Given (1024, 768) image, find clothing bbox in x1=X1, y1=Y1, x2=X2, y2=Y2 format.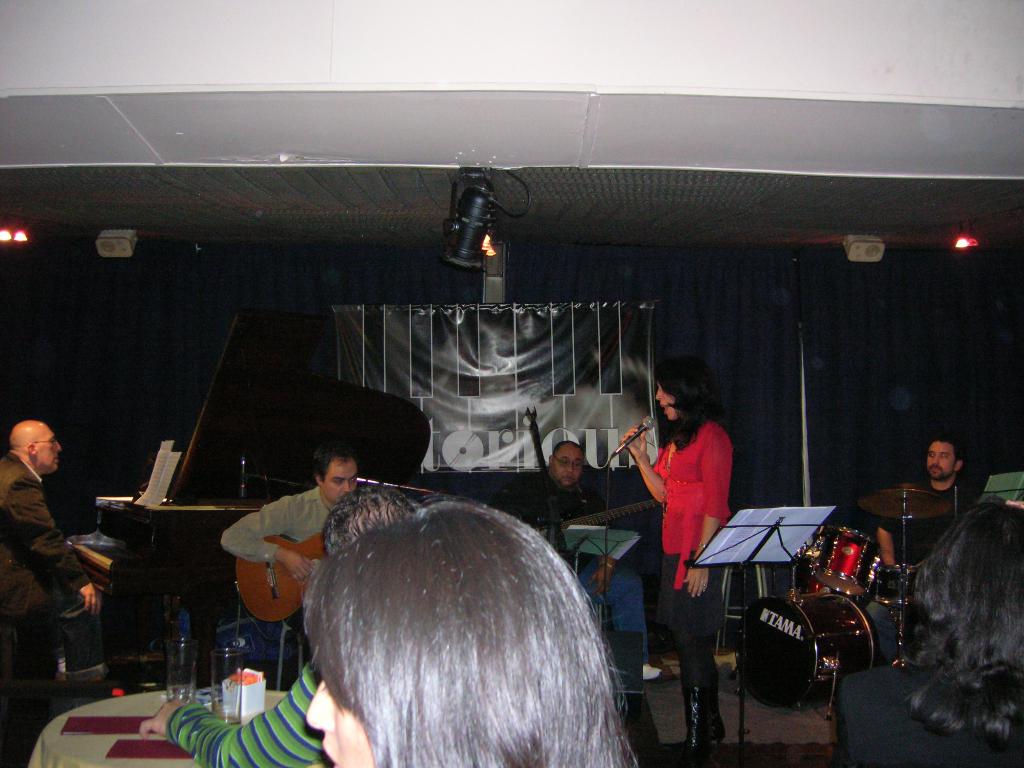
x1=650, y1=403, x2=742, y2=659.
